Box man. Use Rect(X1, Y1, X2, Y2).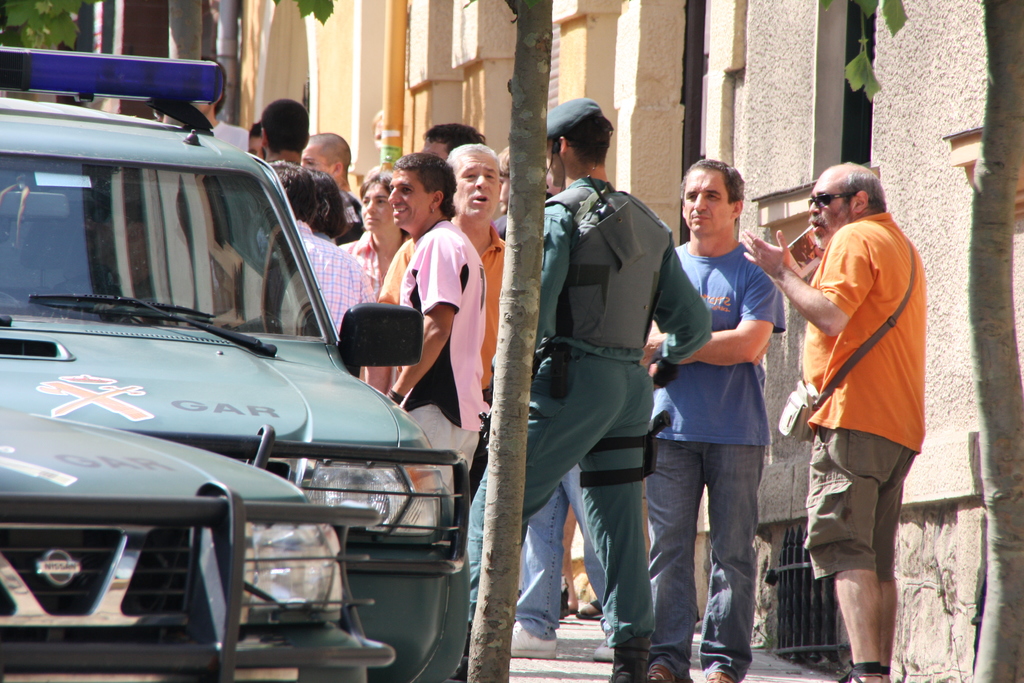
Rect(257, 156, 374, 360).
